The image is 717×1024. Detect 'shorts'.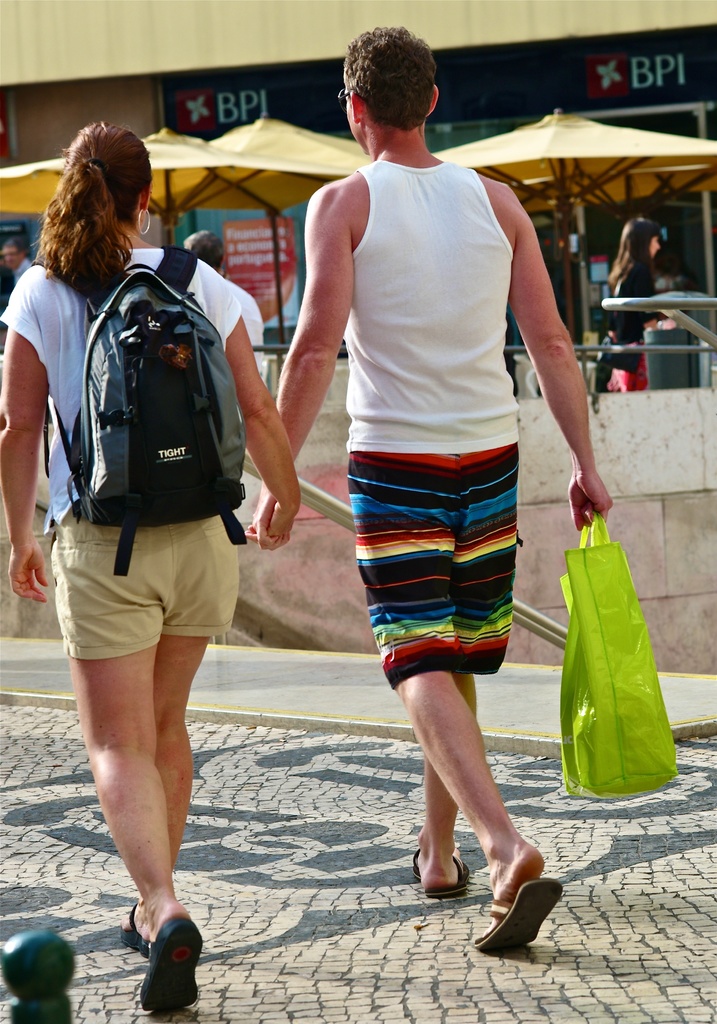
Detection: <region>49, 504, 241, 660</region>.
